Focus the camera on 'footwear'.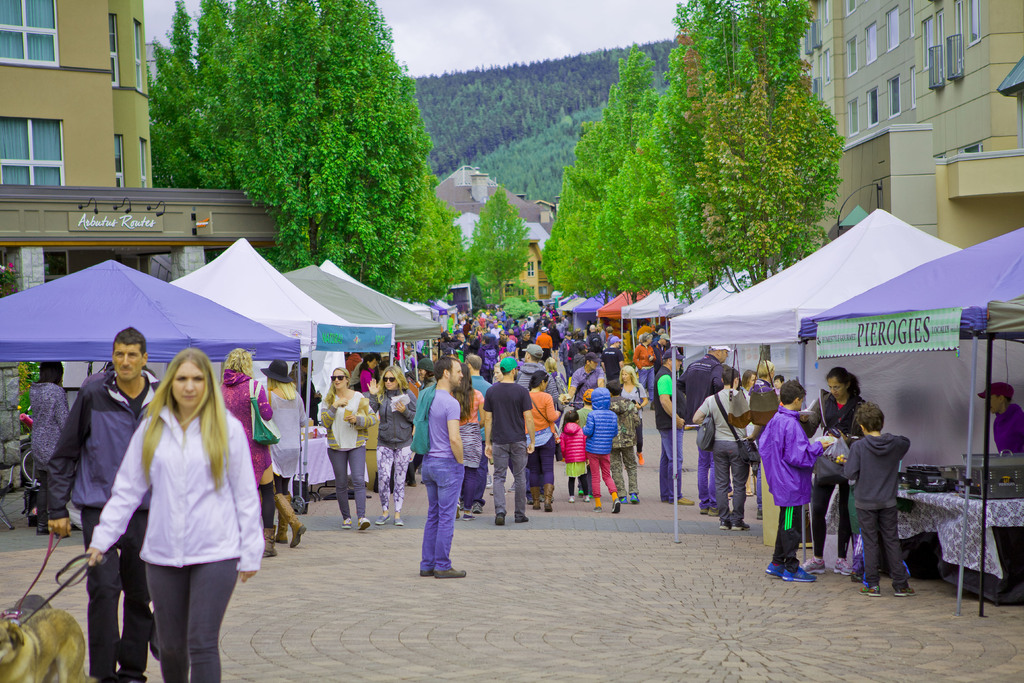
Focus region: bbox=[593, 506, 602, 511].
